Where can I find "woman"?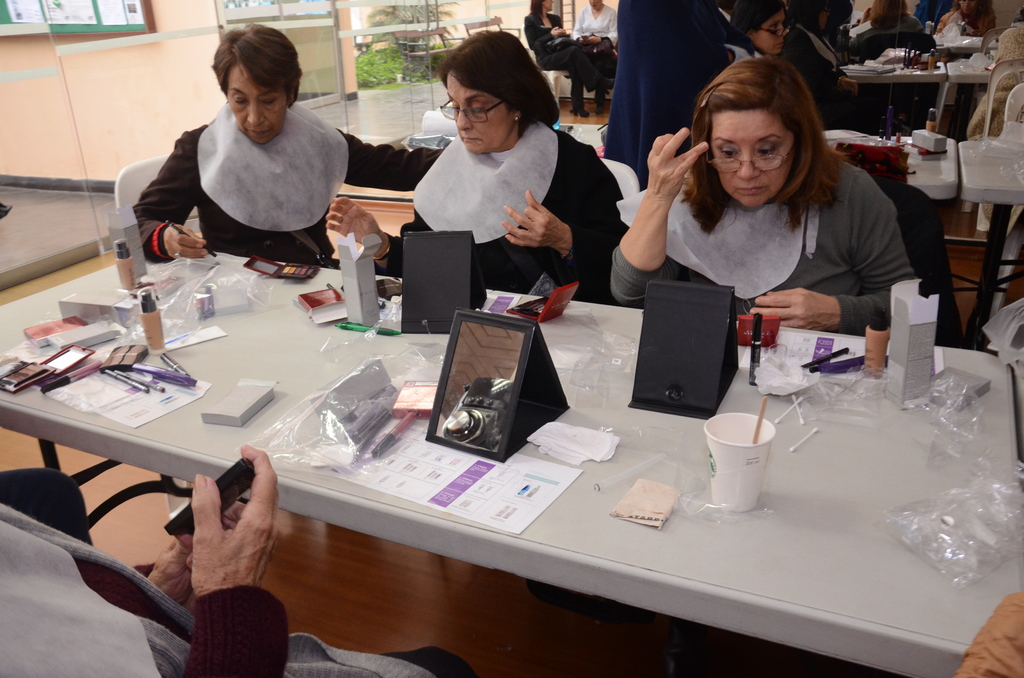
You can find it at <region>721, 0, 792, 60</region>.
